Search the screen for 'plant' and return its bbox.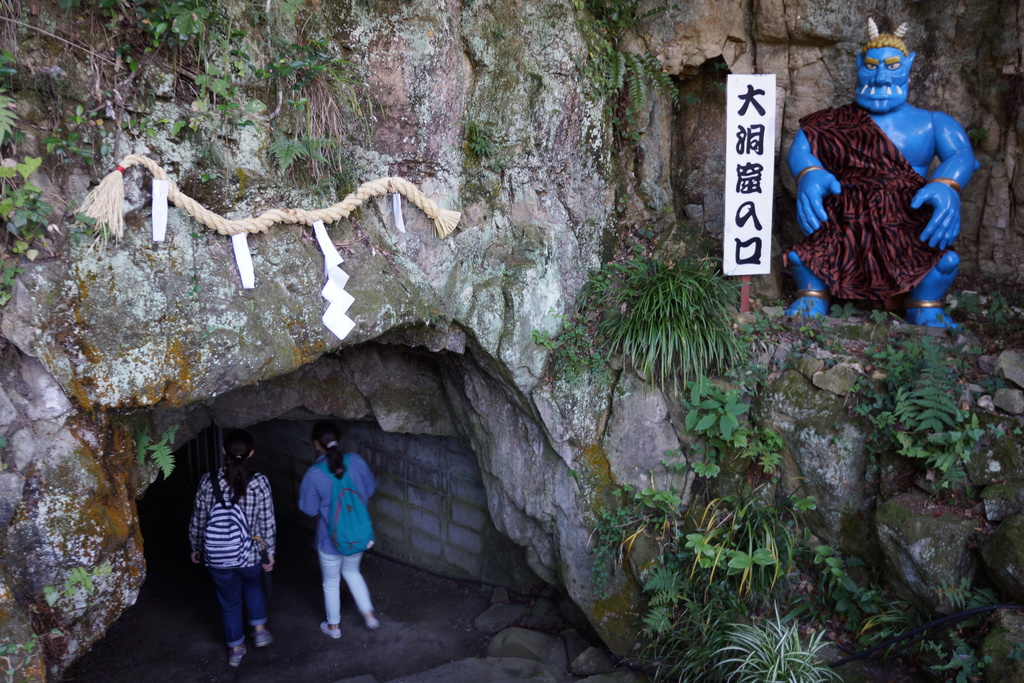
Found: x1=678, y1=368, x2=758, y2=448.
